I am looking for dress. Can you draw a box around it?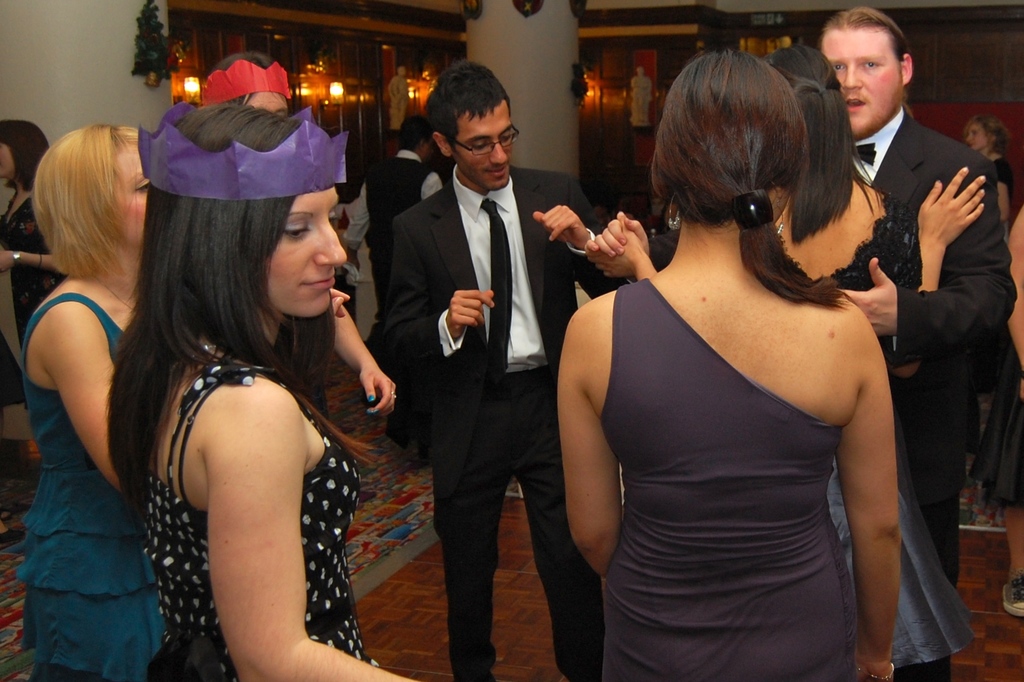
Sure, the bounding box is 597/277/851/681.
